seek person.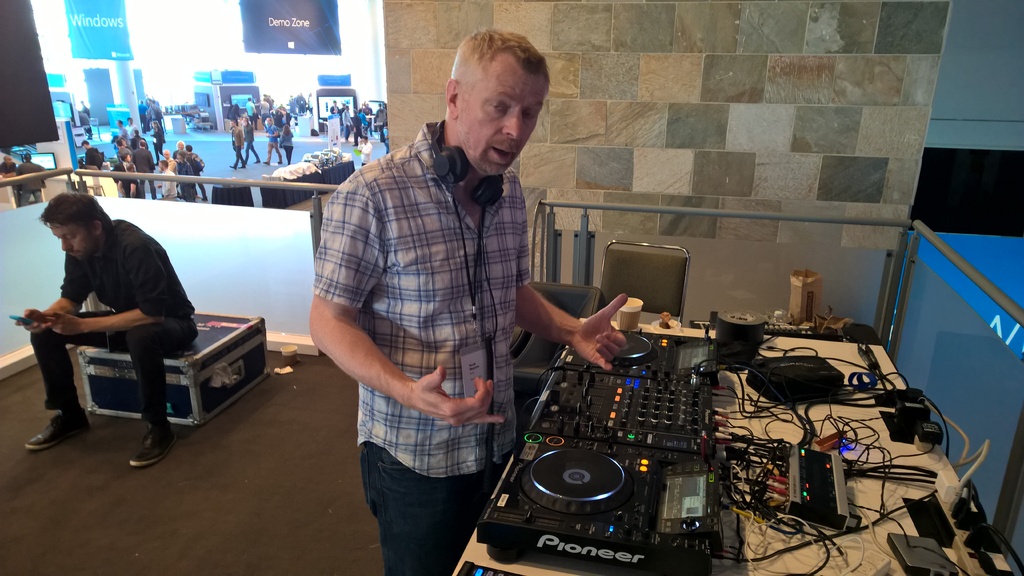
{"x1": 246, "y1": 113, "x2": 253, "y2": 159}.
